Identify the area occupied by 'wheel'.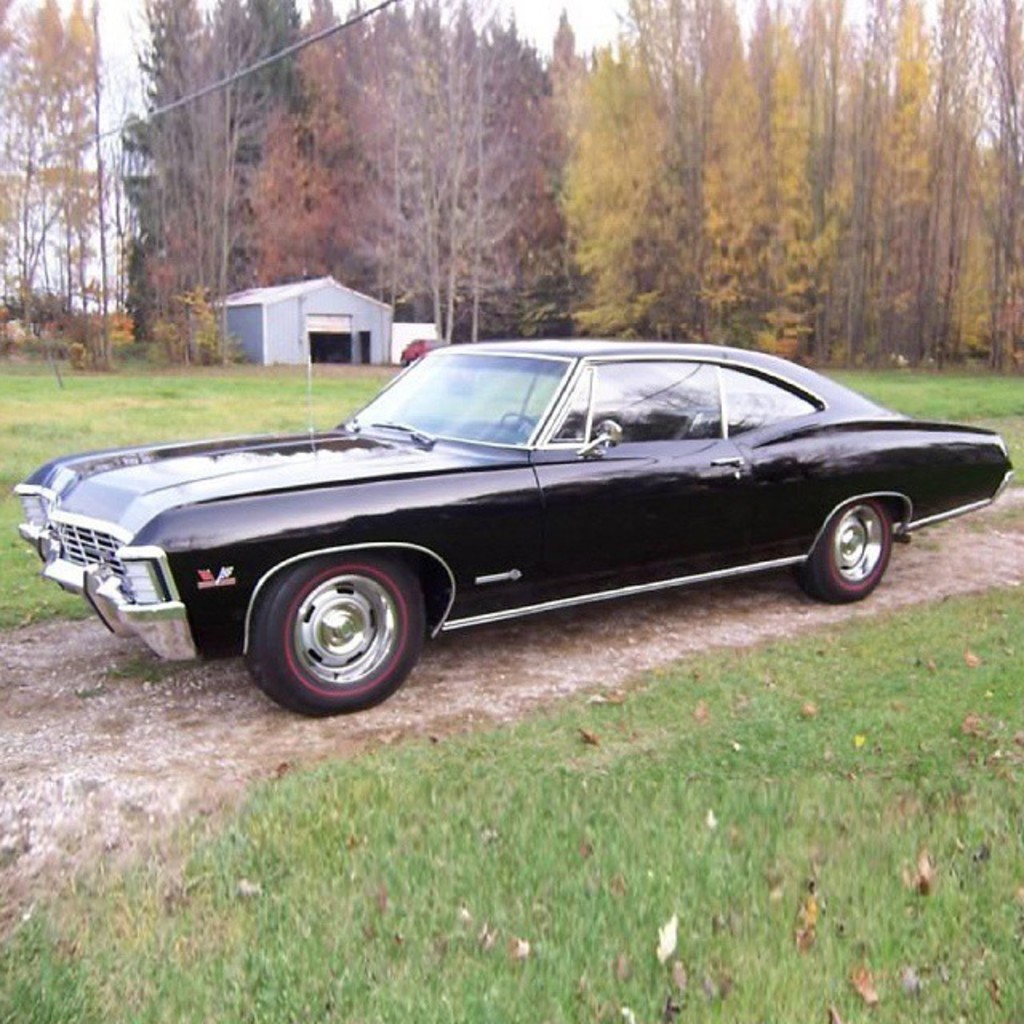
Area: [795, 501, 893, 603].
